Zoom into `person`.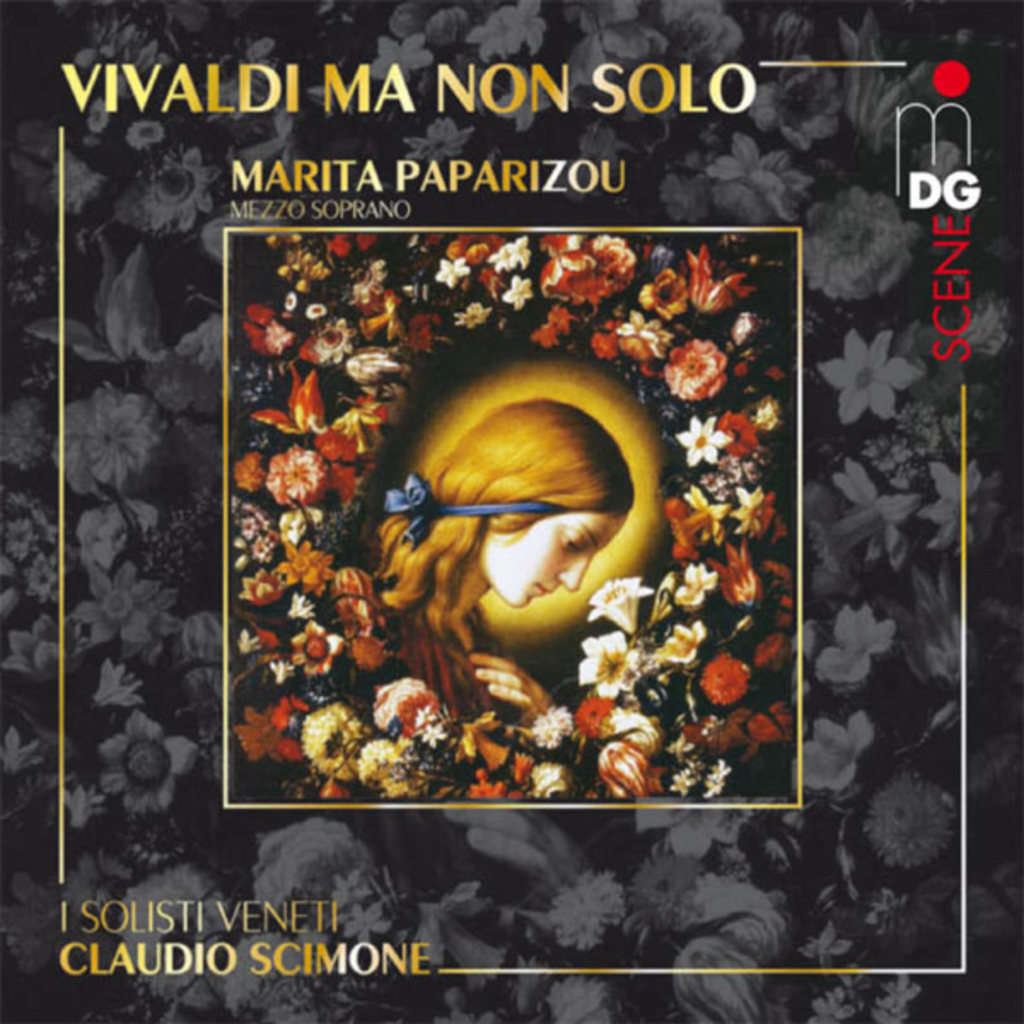
Zoom target: (377,358,659,753).
